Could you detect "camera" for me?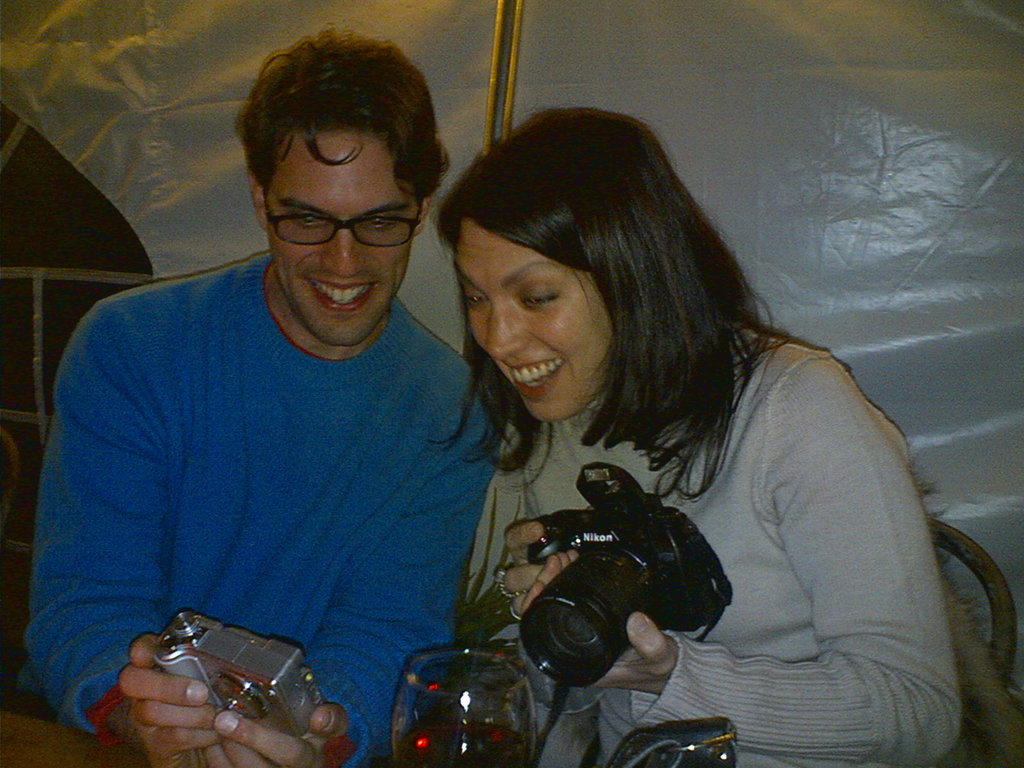
Detection result: {"left": 148, "top": 610, "right": 332, "bottom": 732}.
